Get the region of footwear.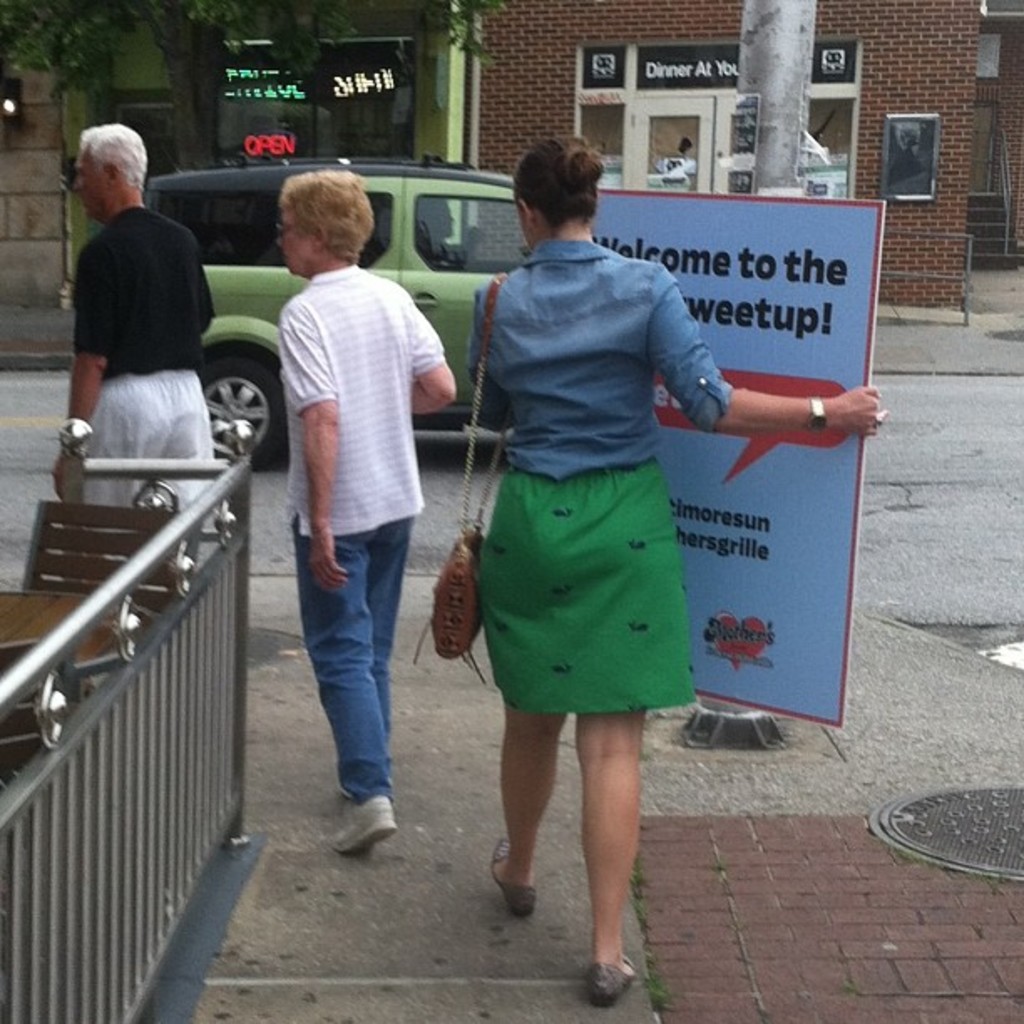
bbox=(326, 771, 405, 885).
